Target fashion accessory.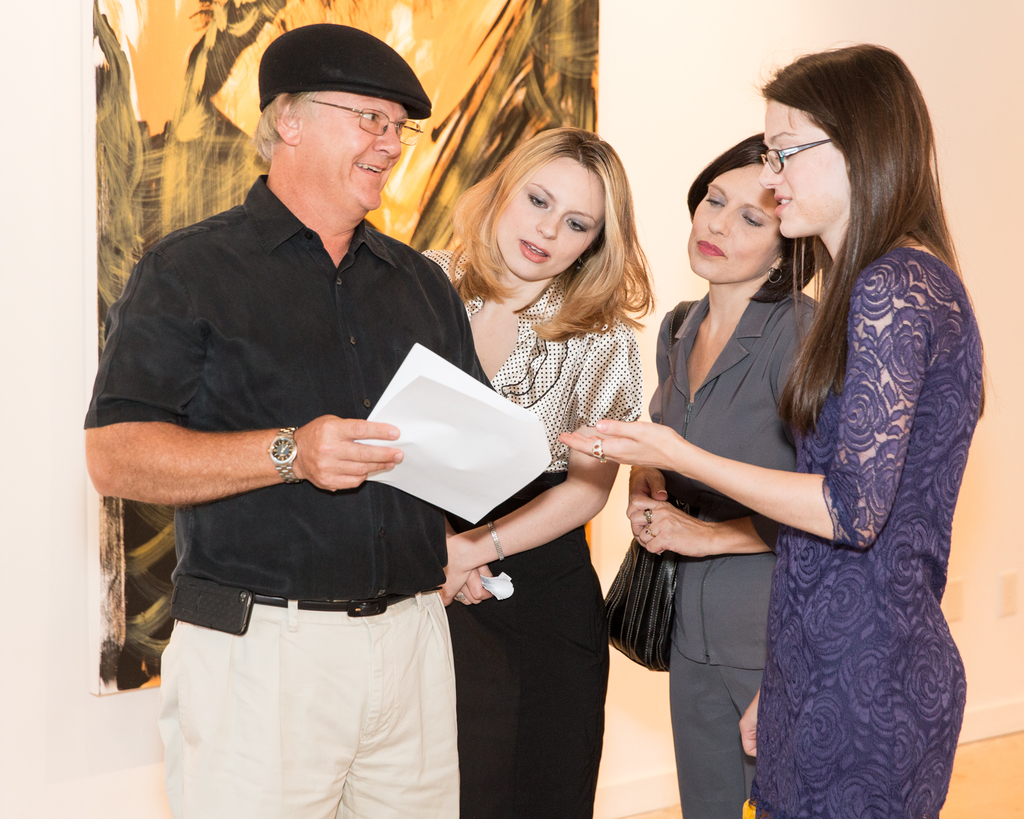
Target region: Rect(643, 510, 652, 529).
